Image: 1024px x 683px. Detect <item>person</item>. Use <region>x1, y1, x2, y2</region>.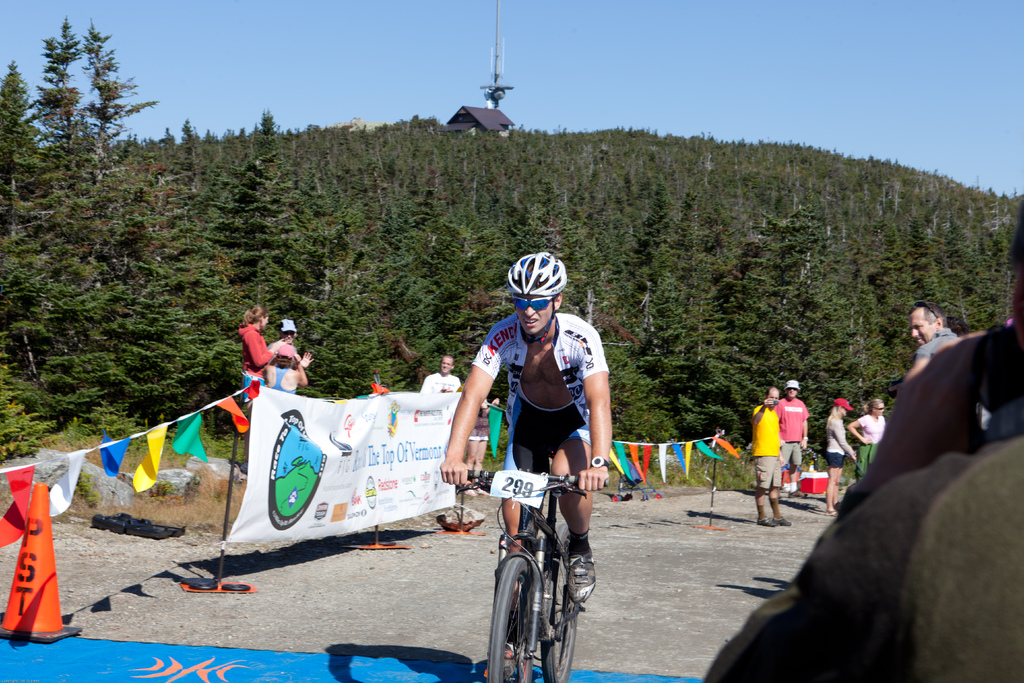
<region>266, 315, 316, 388</region>.
